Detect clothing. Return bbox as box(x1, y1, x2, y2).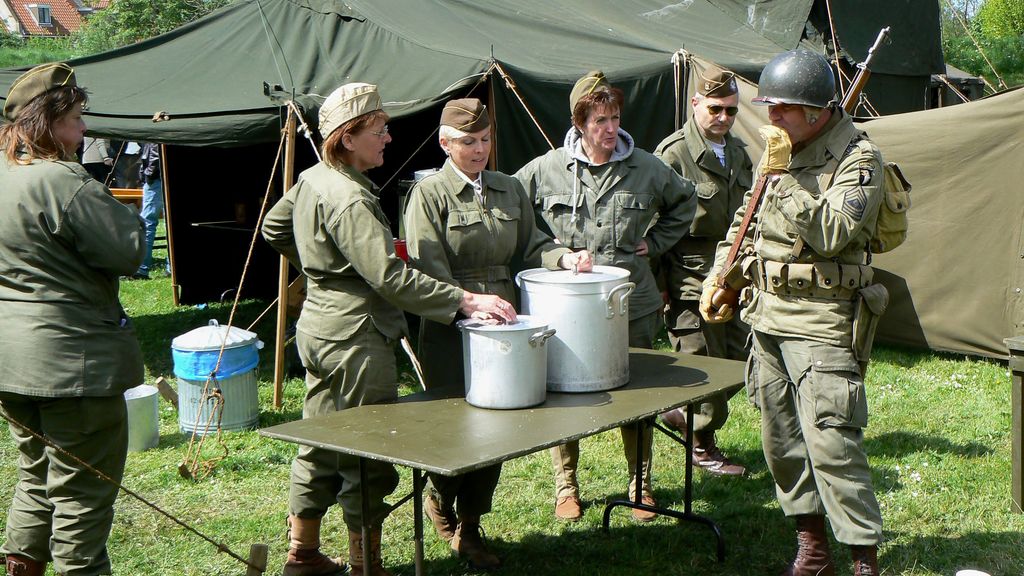
box(257, 152, 445, 502).
